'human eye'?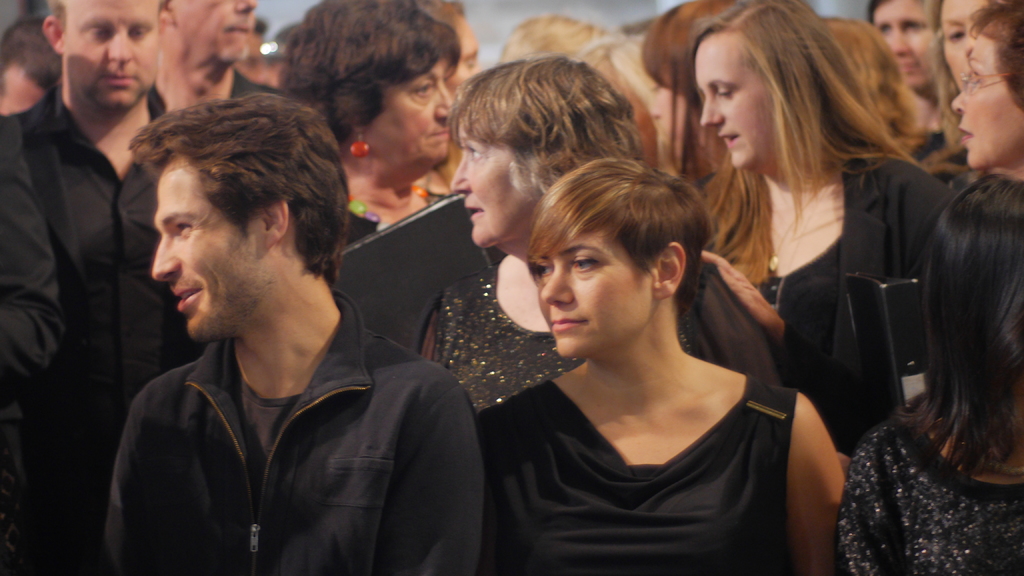
84,25,111,41
